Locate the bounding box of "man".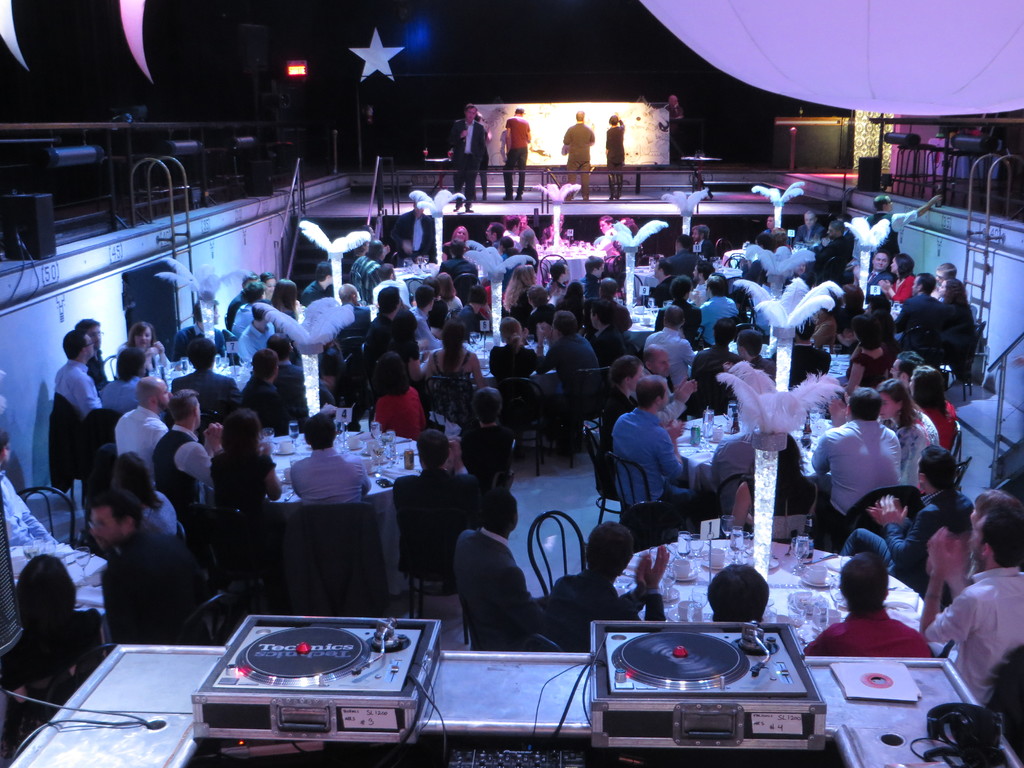
Bounding box: rect(762, 215, 784, 239).
